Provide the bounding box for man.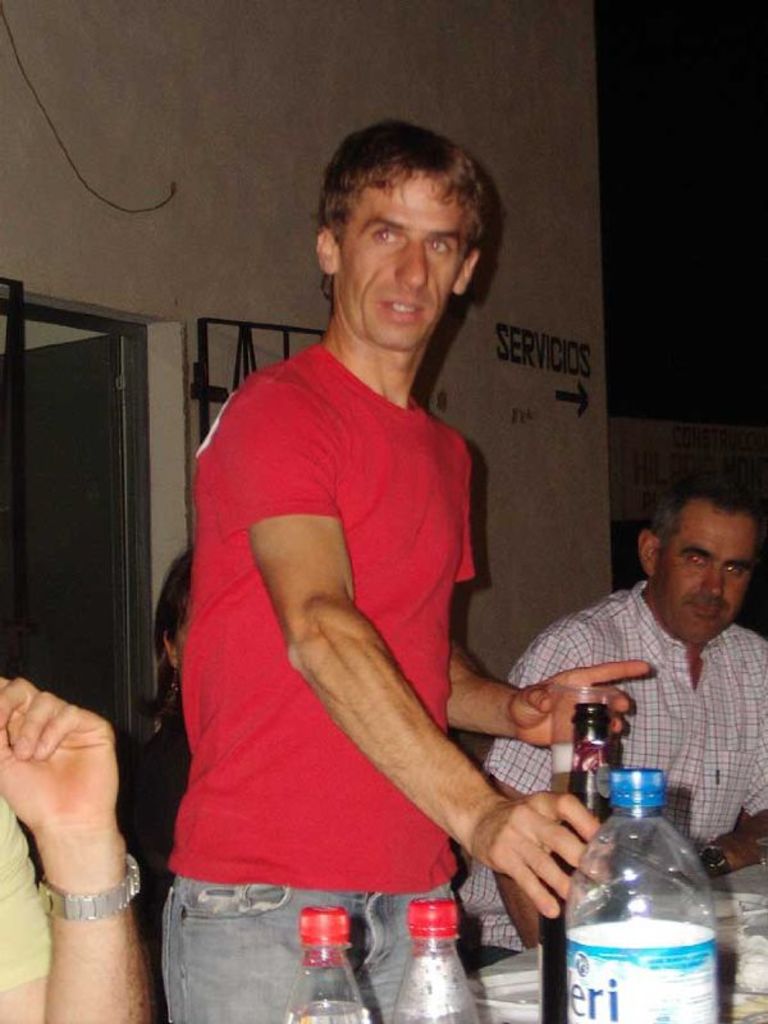
151/101/609/1007.
